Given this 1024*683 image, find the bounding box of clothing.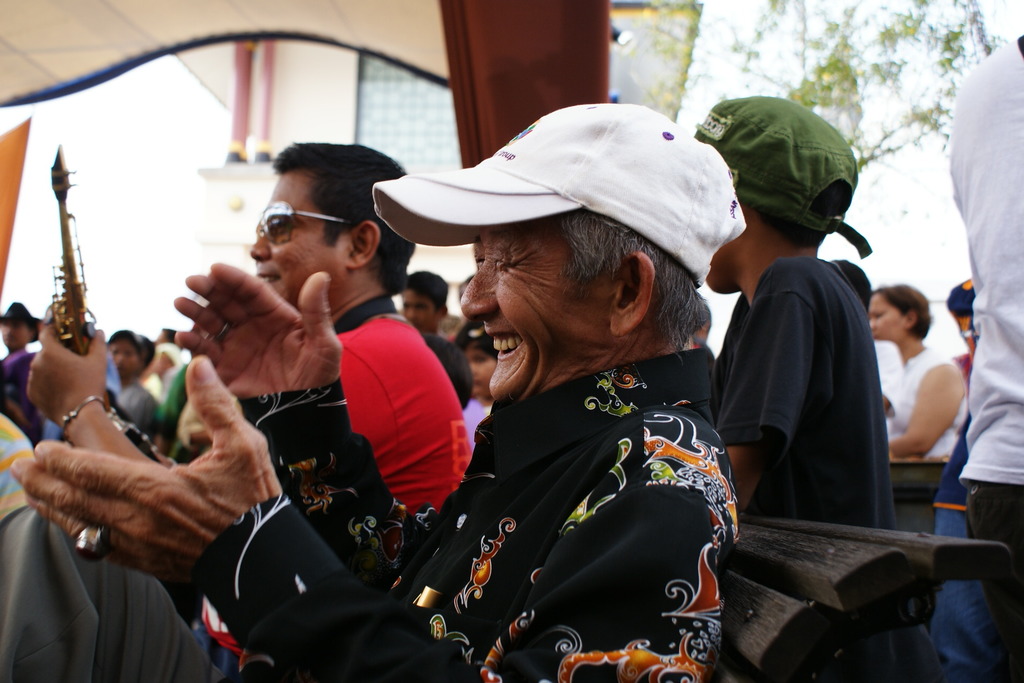
{"x1": 941, "y1": 34, "x2": 1023, "y2": 623}.
